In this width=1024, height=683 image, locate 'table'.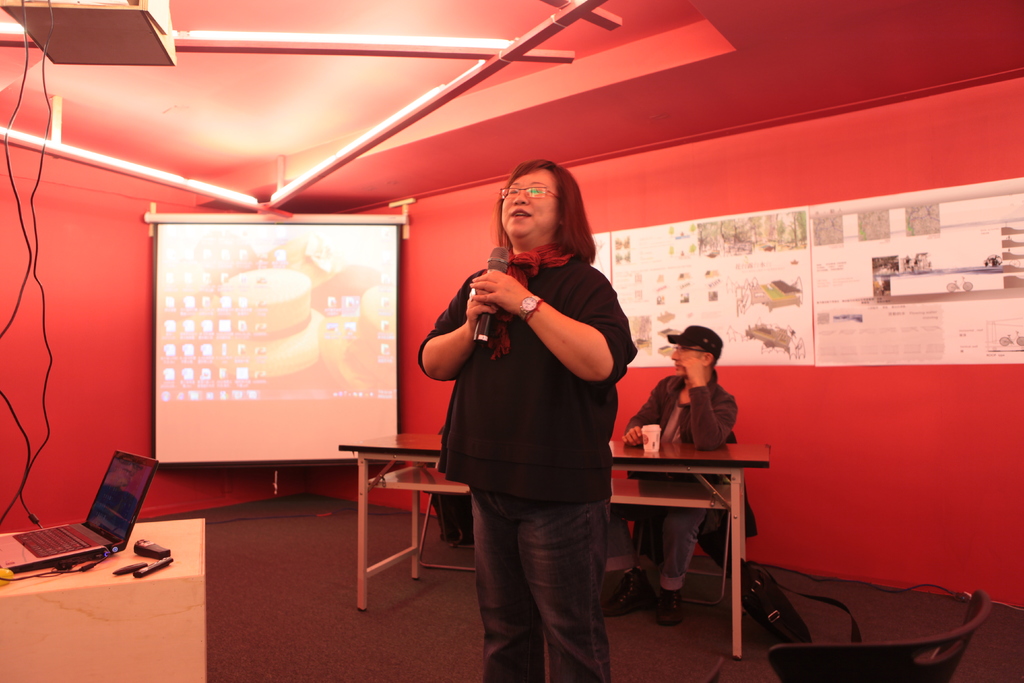
Bounding box: region(0, 516, 204, 682).
